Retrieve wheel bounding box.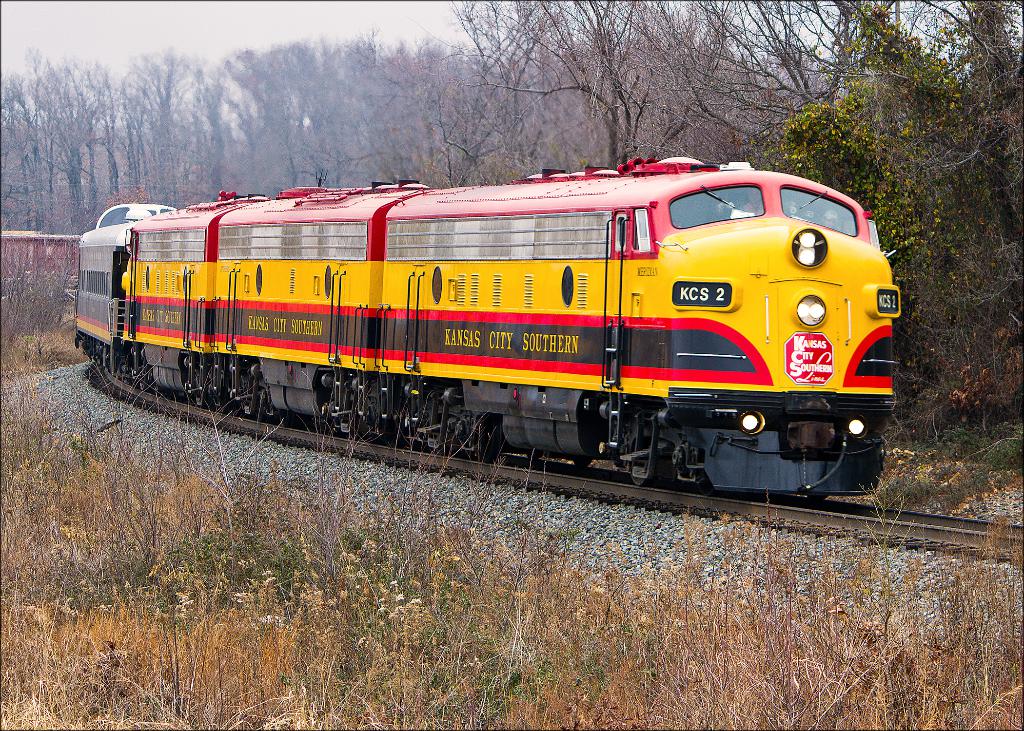
Bounding box: [left=524, top=450, right=545, bottom=464].
